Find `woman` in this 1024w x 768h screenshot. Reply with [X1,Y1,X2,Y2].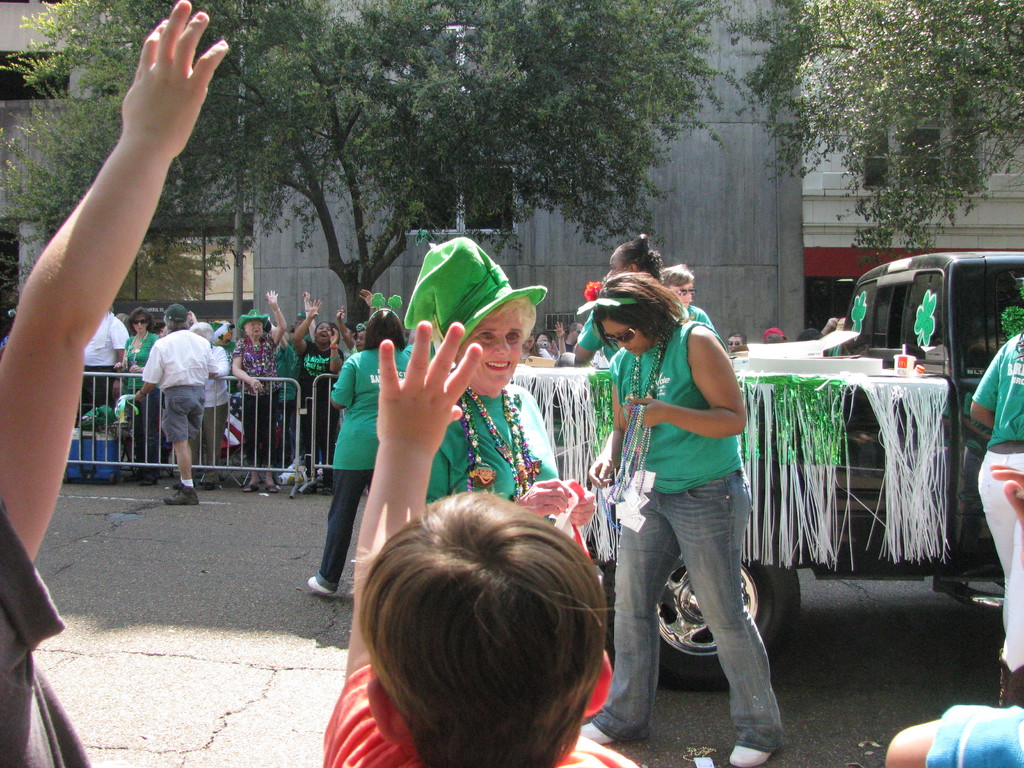
[301,310,417,596].
